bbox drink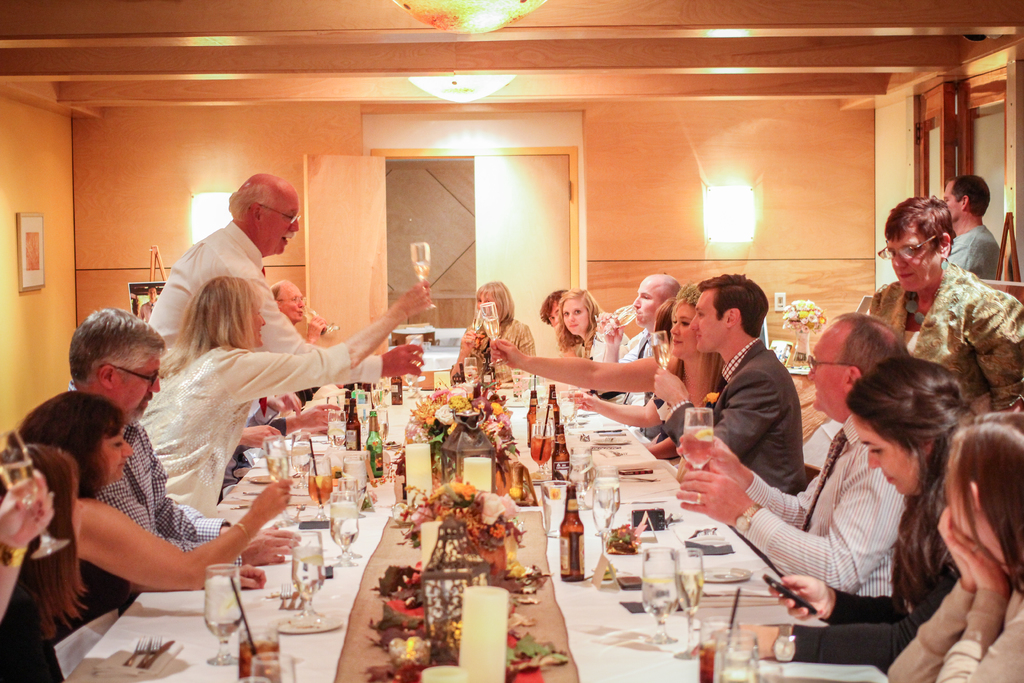
BBox(328, 419, 347, 447)
